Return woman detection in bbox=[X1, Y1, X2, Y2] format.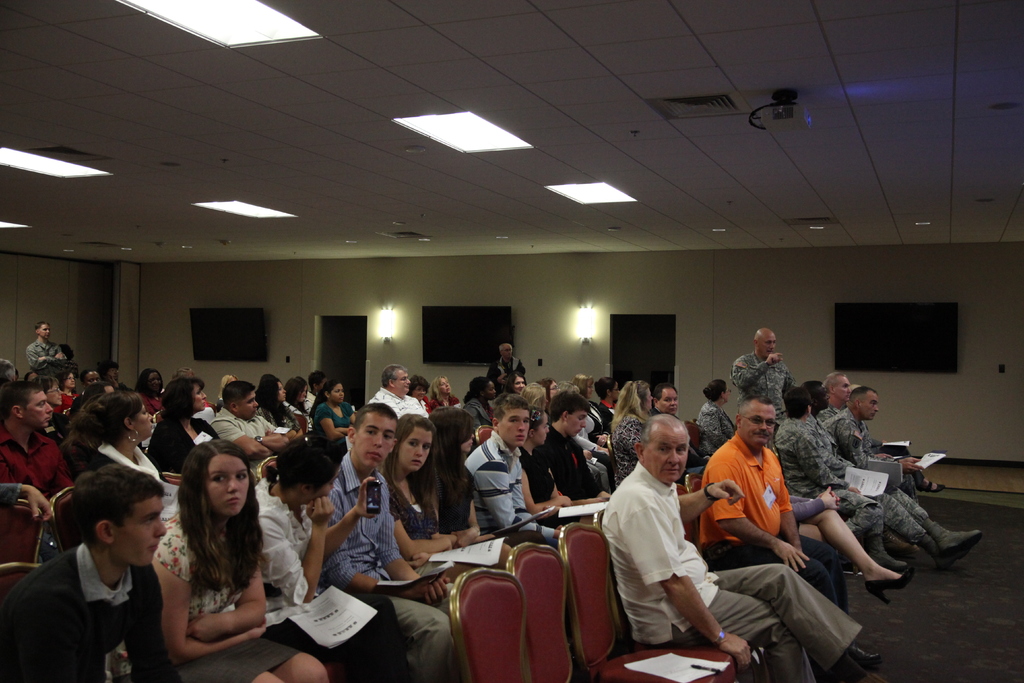
bbox=[691, 376, 741, 455].
